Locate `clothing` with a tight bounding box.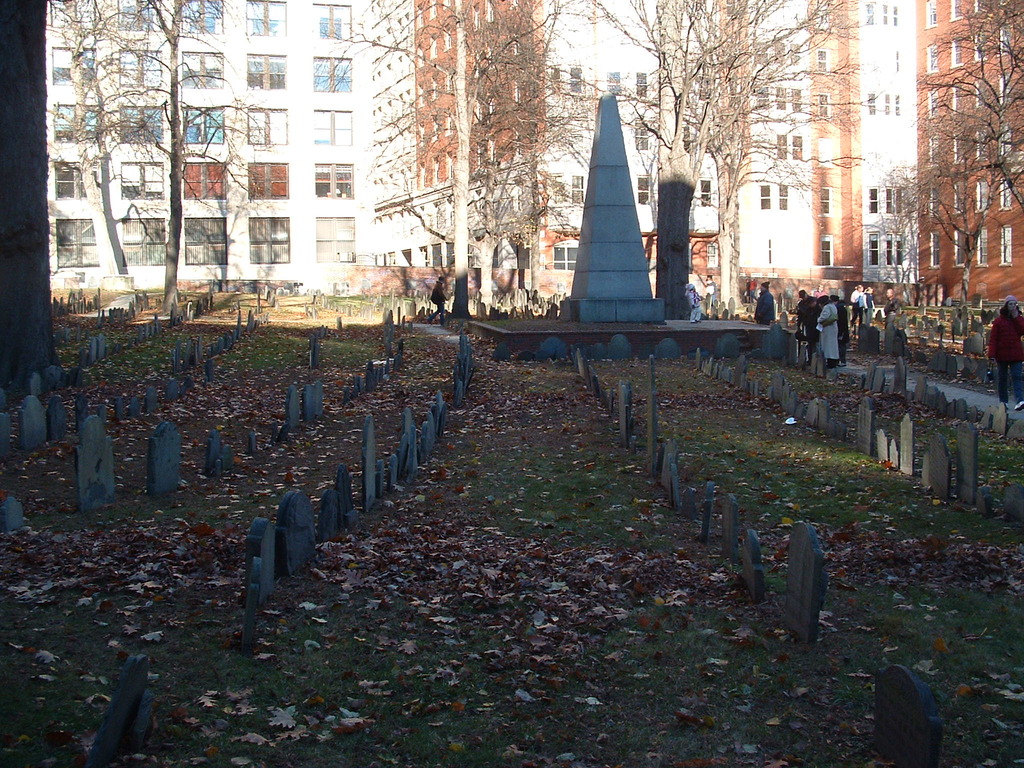
bbox=(431, 284, 447, 323).
